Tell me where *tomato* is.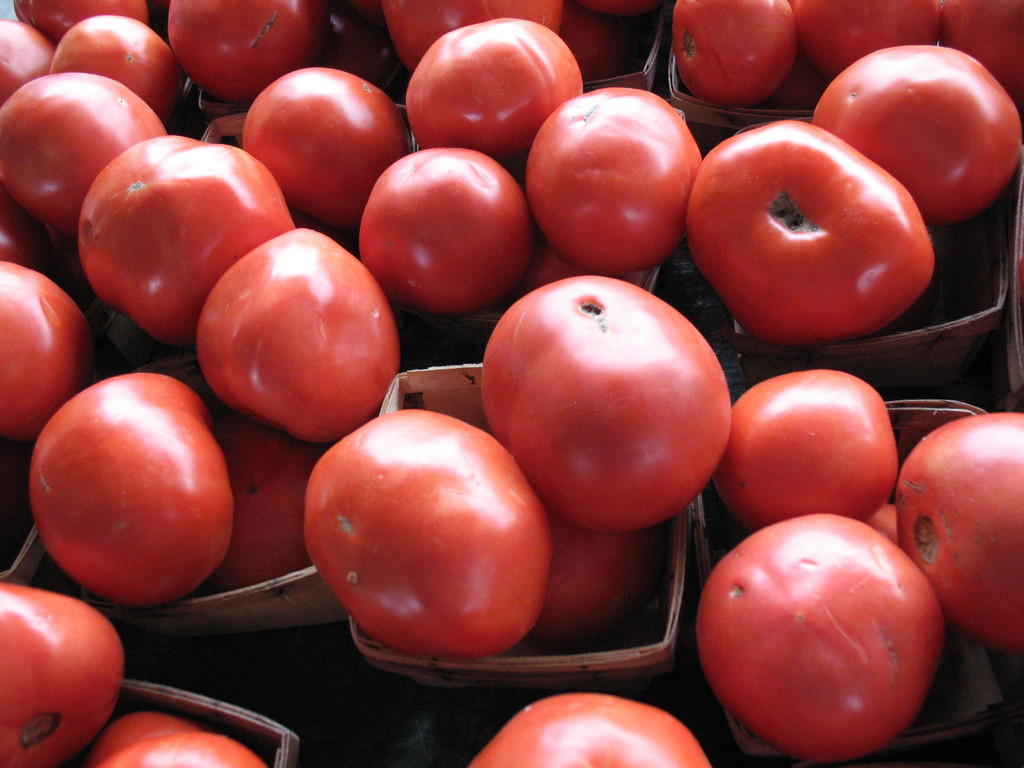
*tomato* is at locate(815, 43, 1023, 216).
